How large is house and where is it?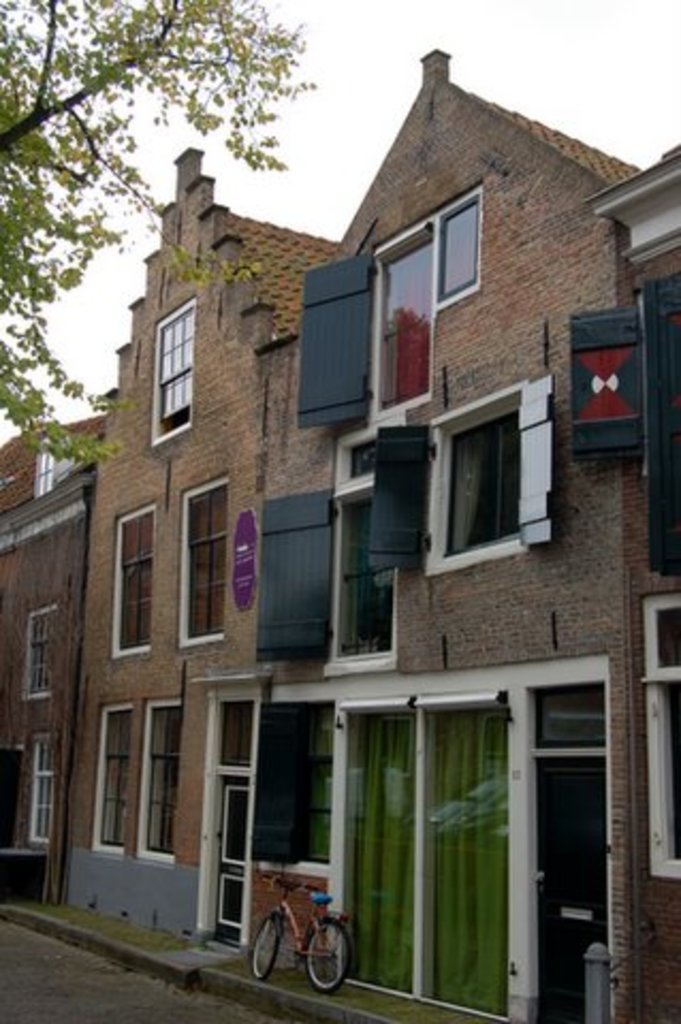
Bounding box: locate(184, 45, 649, 1022).
